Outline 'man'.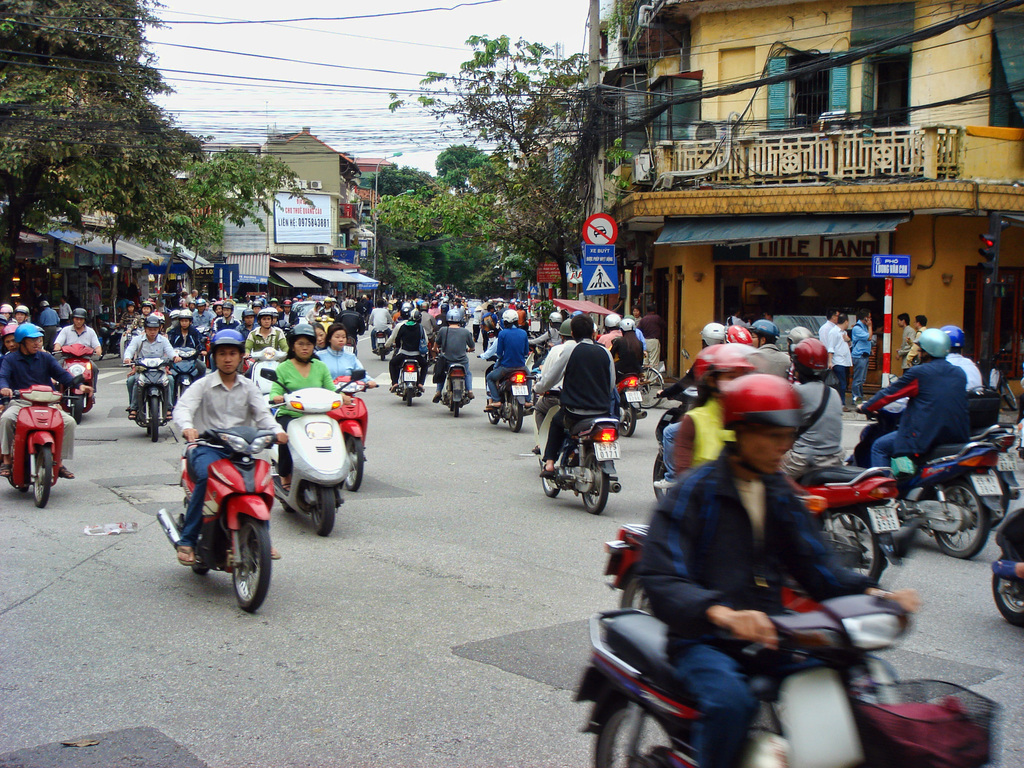
Outline: {"x1": 639, "y1": 367, "x2": 918, "y2": 767}.
